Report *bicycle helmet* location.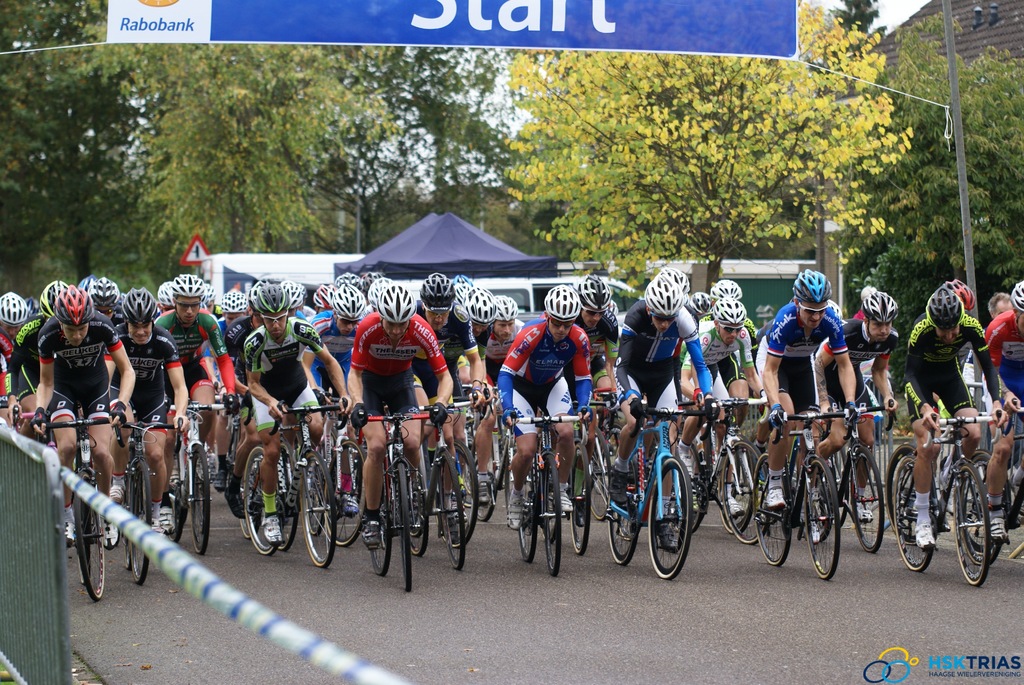
Report: detection(661, 269, 689, 292).
